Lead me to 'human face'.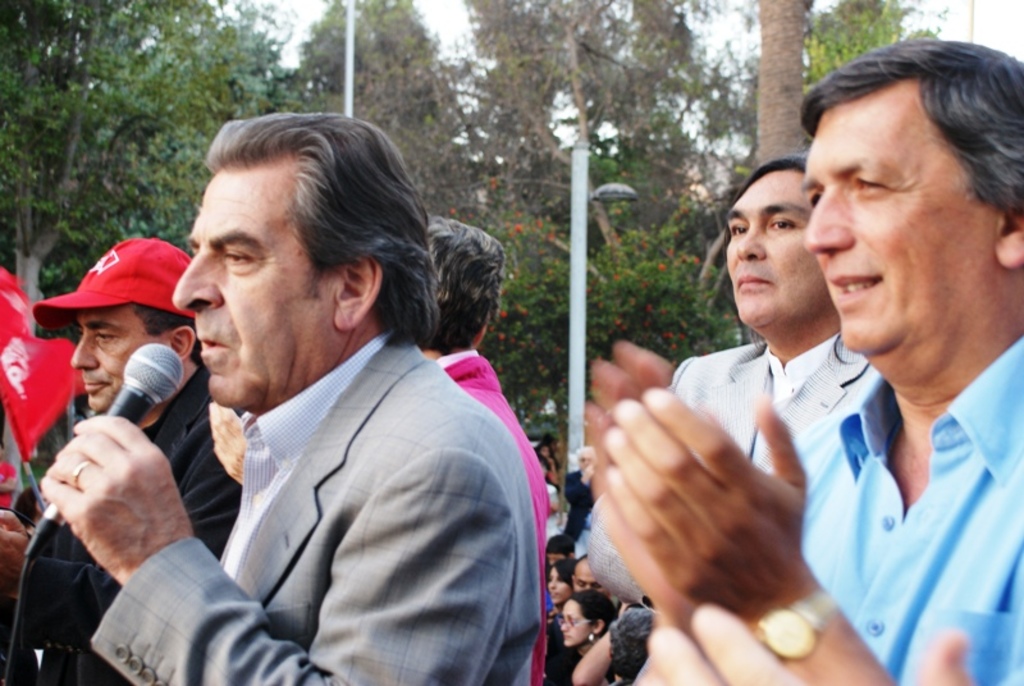
Lead to [70, 299, 166, 410].
